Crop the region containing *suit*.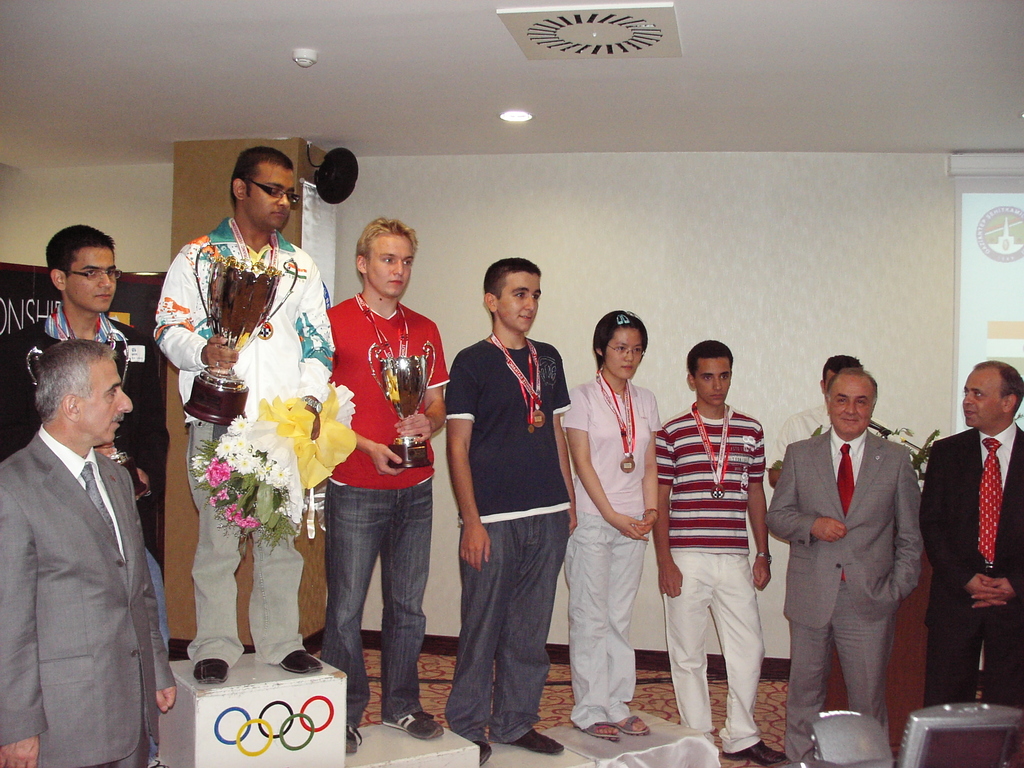
Crop region: x1=919 y1=422 x2=1023 y2=706.
